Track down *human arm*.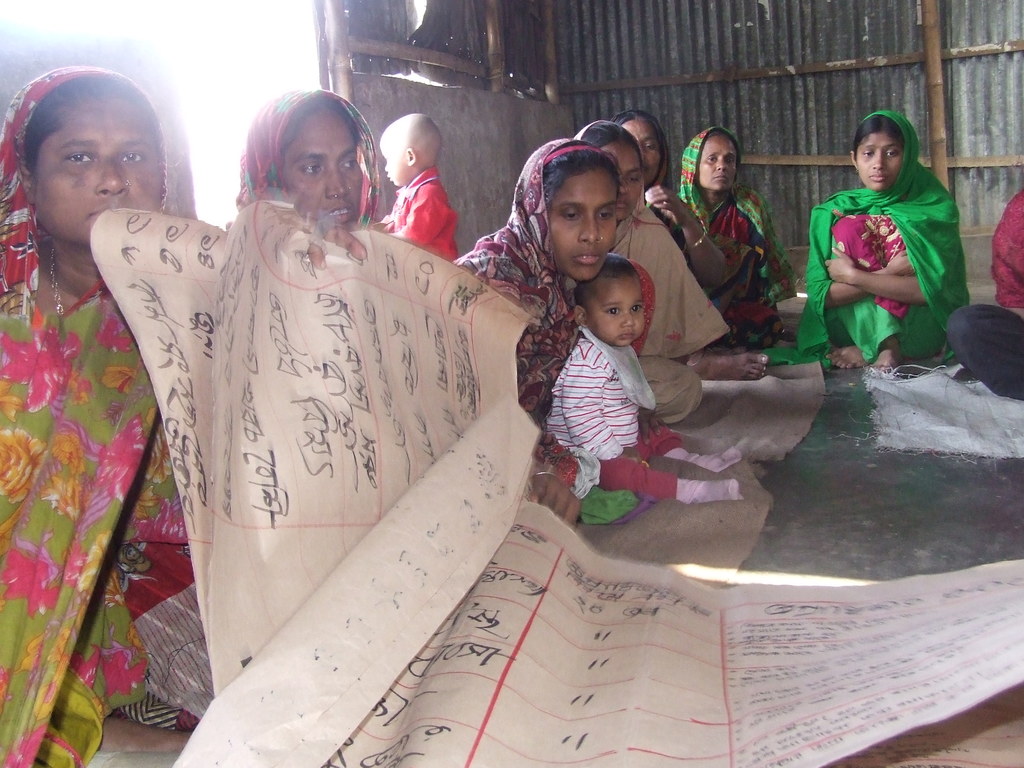
Tracked to [left=737, top=185, right=771, bottom=304].
